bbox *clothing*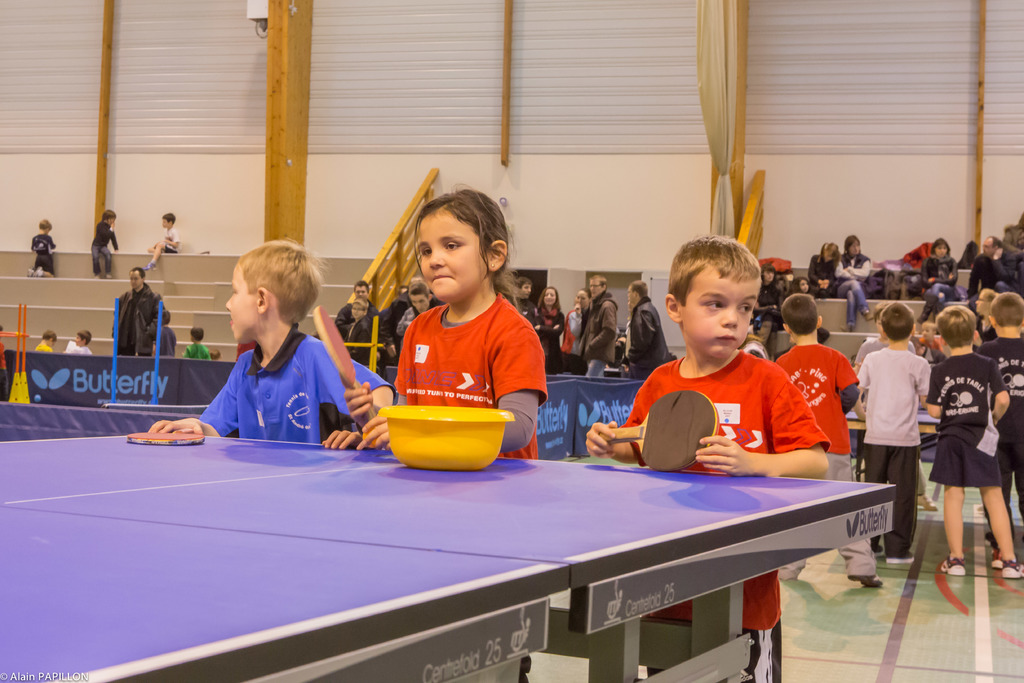
<region>922, 252, 956, 317</region>
